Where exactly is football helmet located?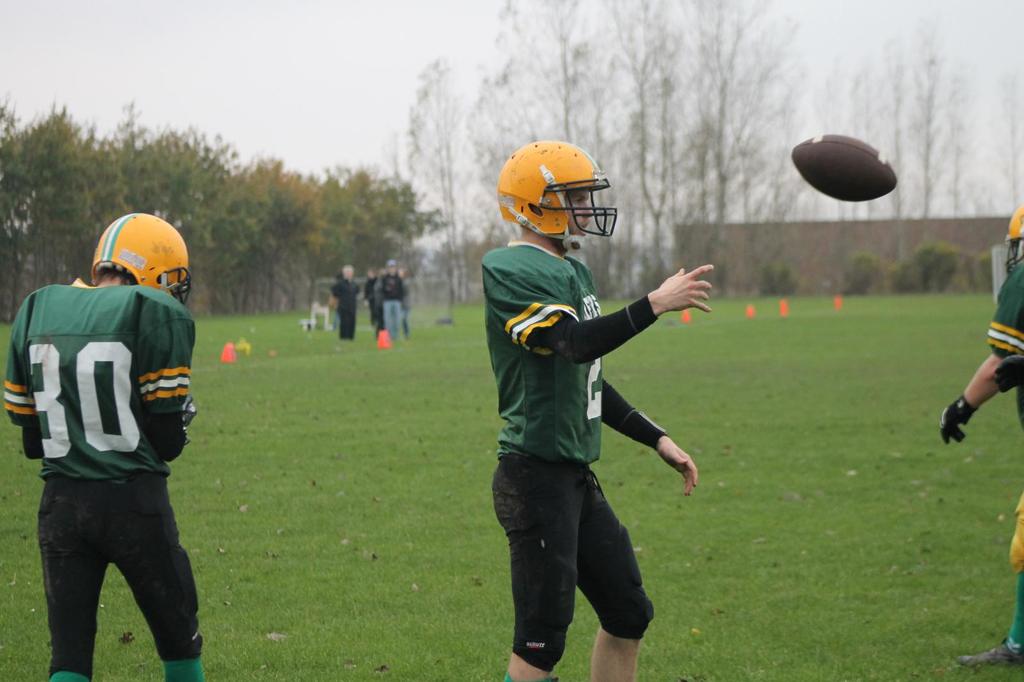
Its bounding box is 83,207,198,302.
